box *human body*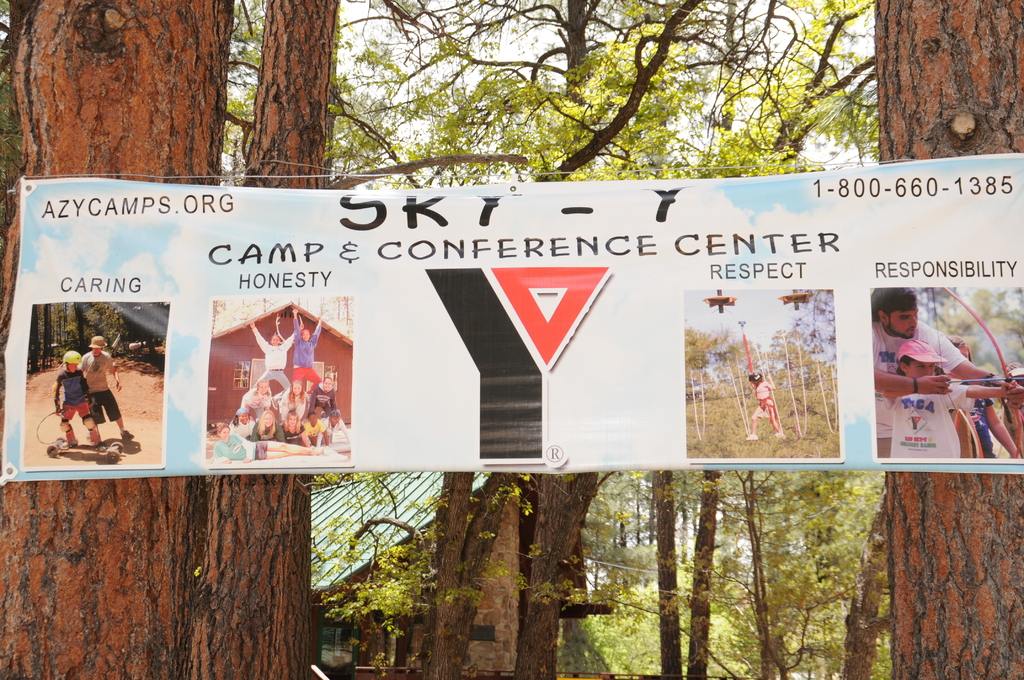
x1=250 y1=412 x2=287 y2=440
